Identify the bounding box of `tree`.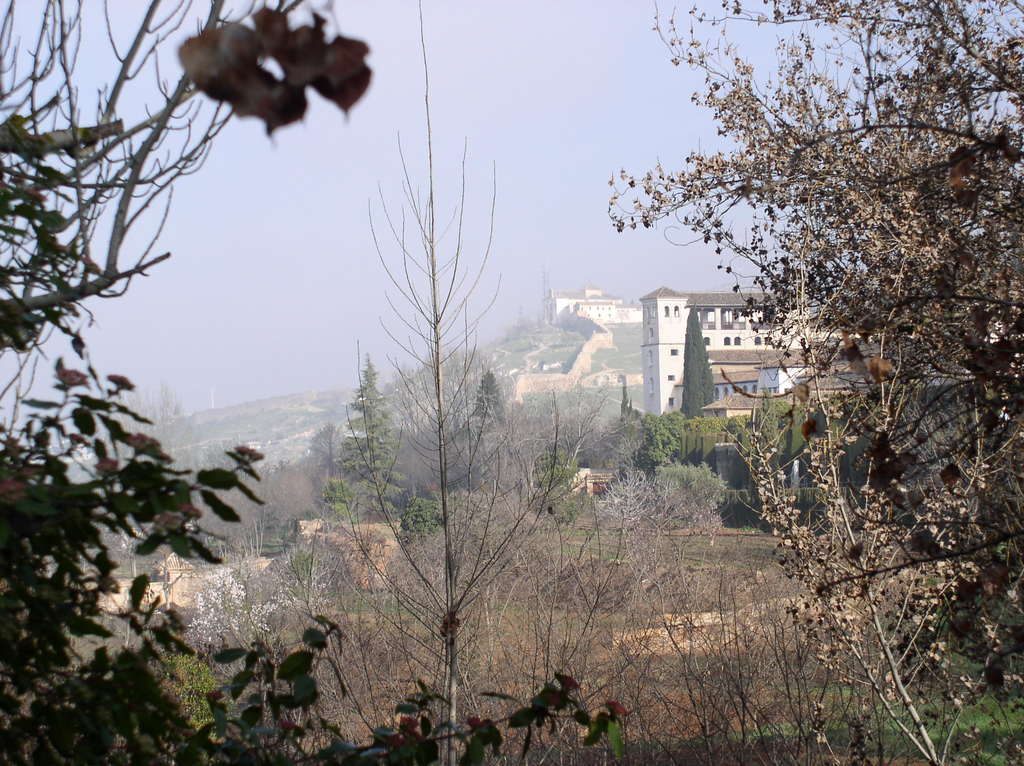
detection(338, 356, 400, 491).
